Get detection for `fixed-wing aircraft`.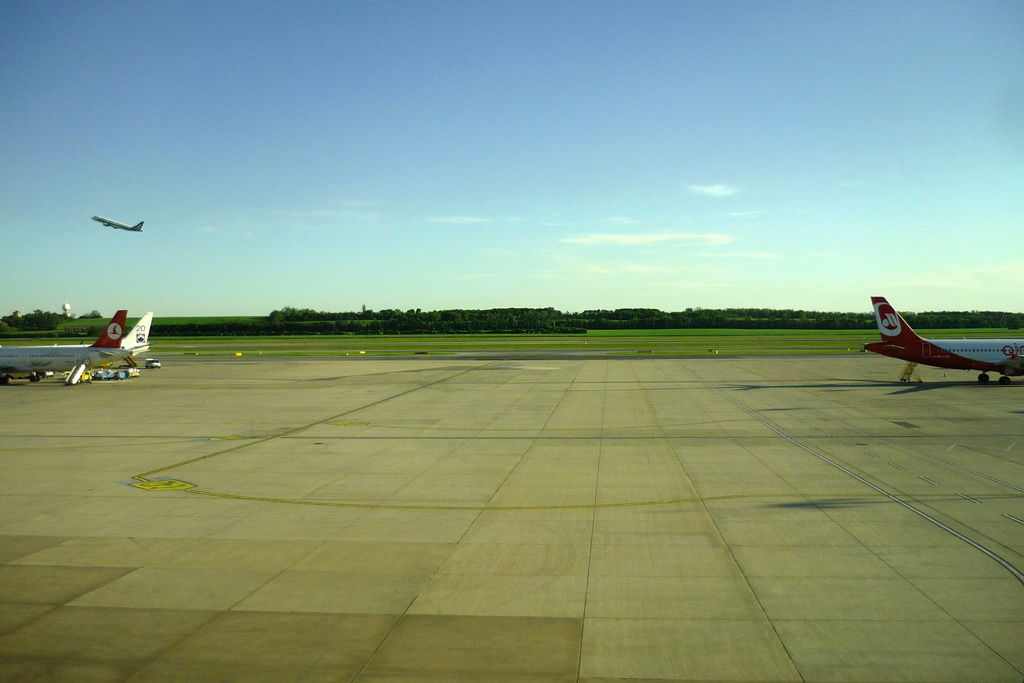
Detection: [84, 211, 149, 237].
